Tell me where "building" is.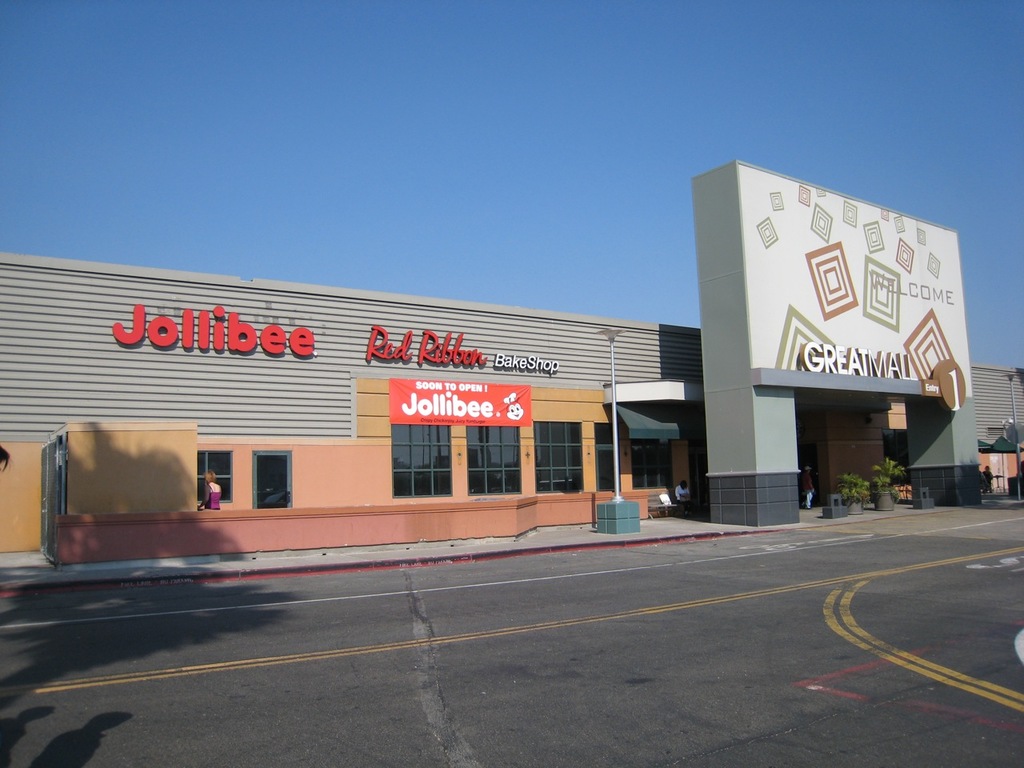
"building" is at pyautogui.locateOnScreen(0, 160, 1023, 578).
